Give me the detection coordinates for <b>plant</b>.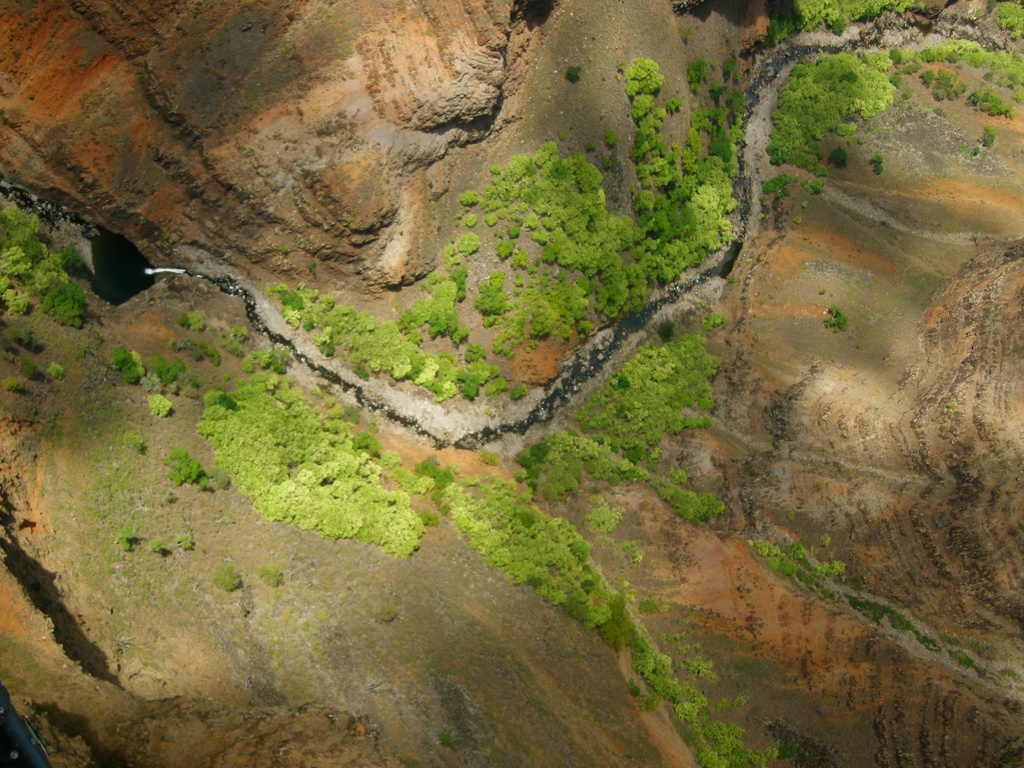
detection(702, 312, 726, 332).
